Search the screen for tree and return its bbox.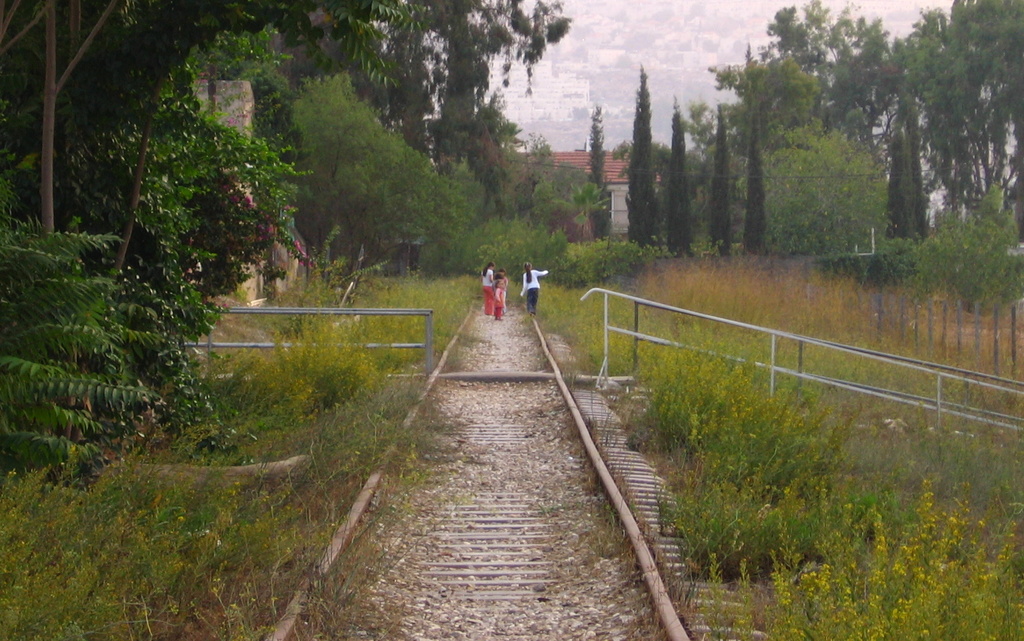
Found: box(665, 97, 703, 254).
